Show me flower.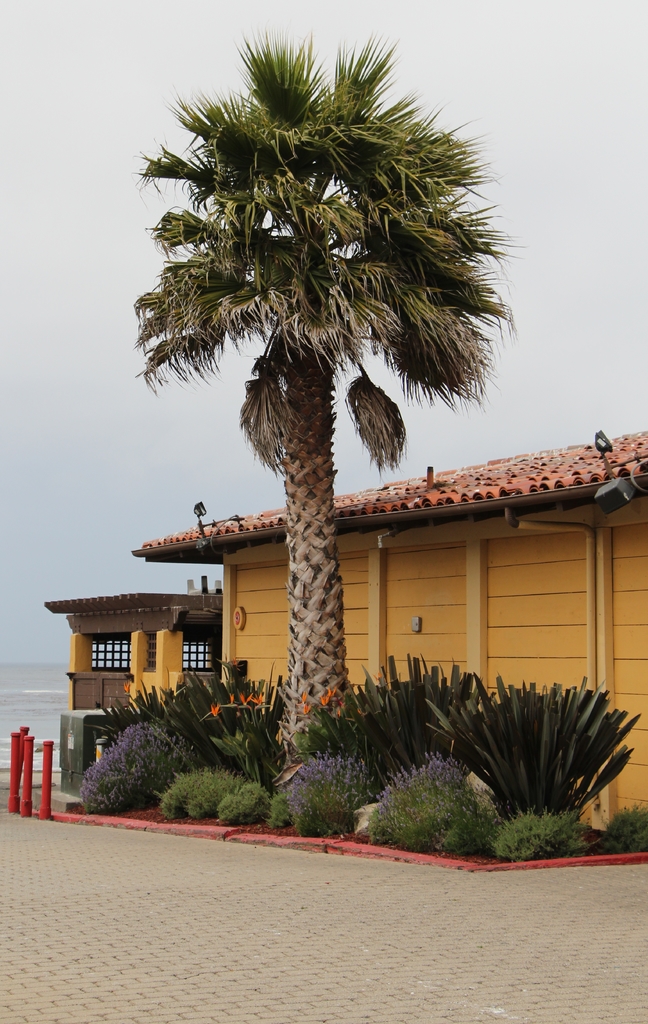
flower is here: [left=298, top=690, right=310, bottom=702].
